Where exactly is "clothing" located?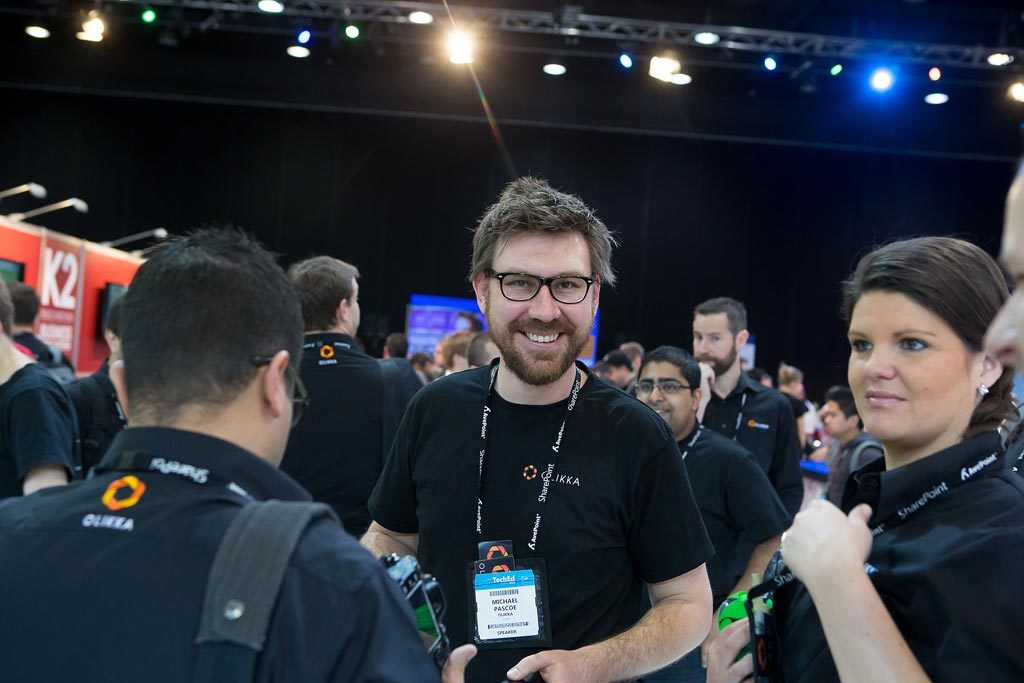
Its bounding box is 379,353,414,415.
